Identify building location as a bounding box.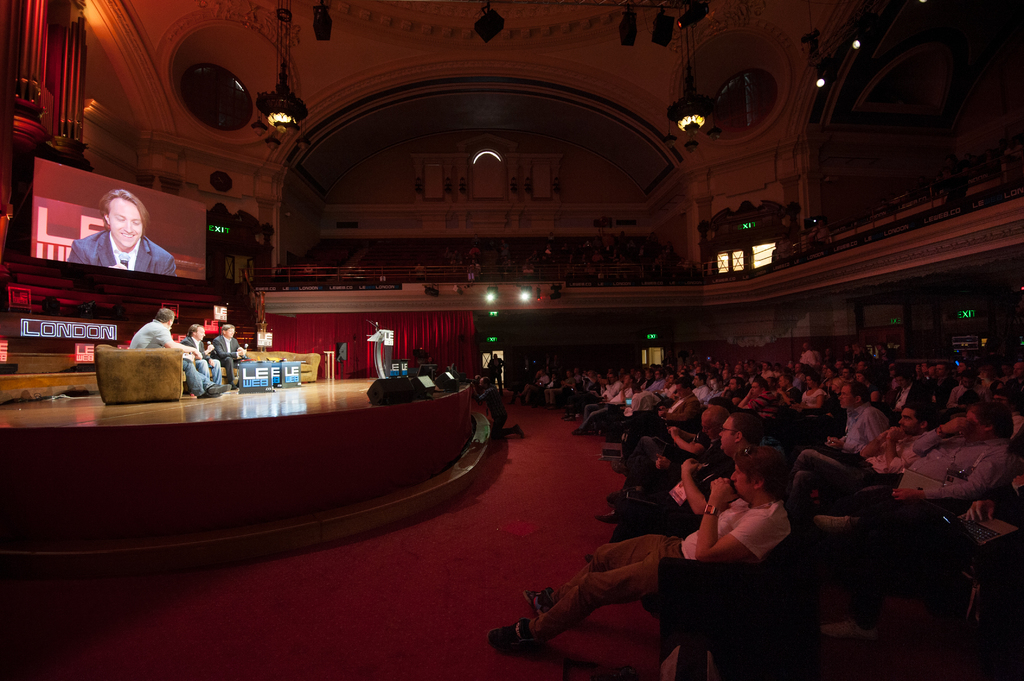
l=0, t=1, r=1023, b=680.
